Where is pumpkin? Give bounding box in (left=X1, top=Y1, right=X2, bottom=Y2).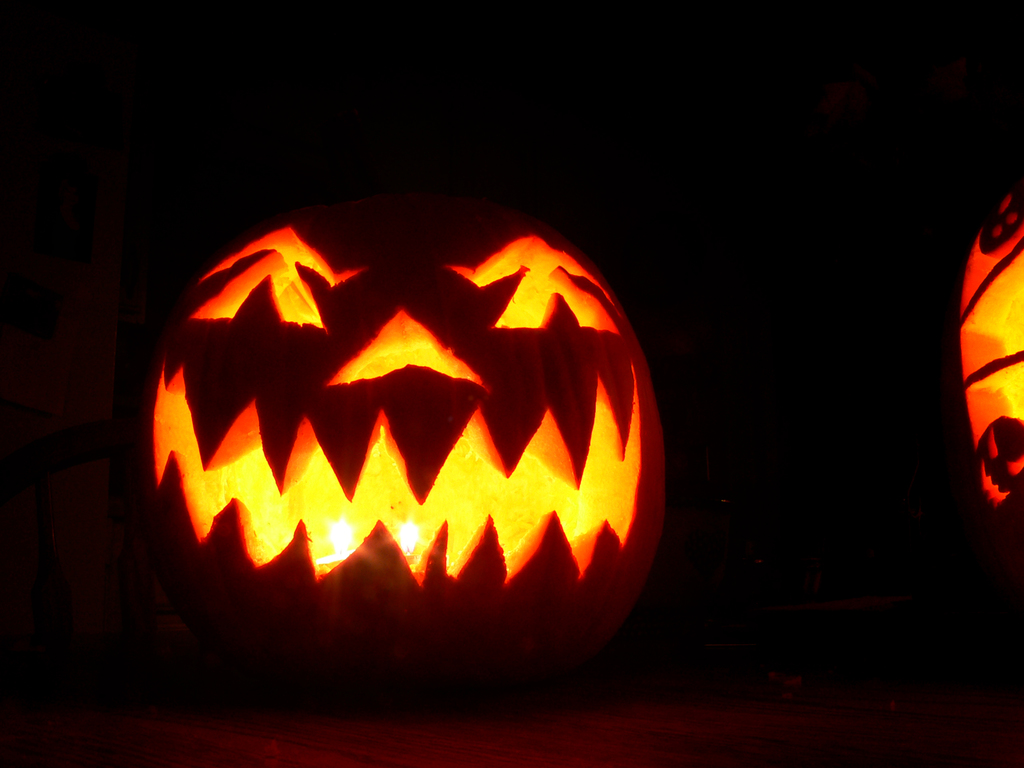
(left=953, top=170, right=1023, bottom=531).
